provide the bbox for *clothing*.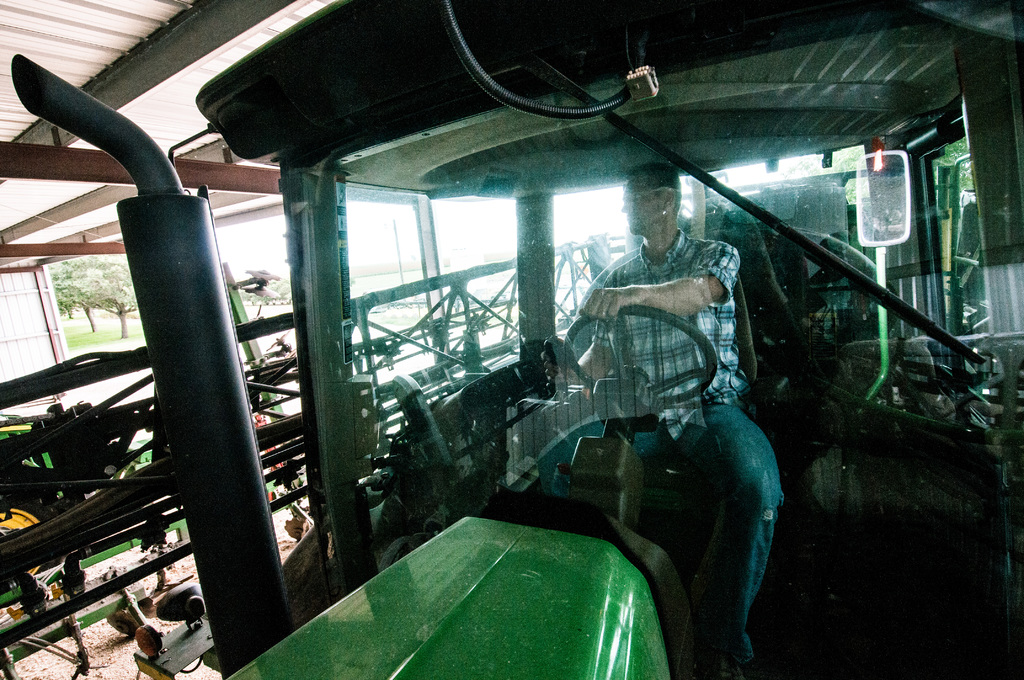
(541,181,783,603).
